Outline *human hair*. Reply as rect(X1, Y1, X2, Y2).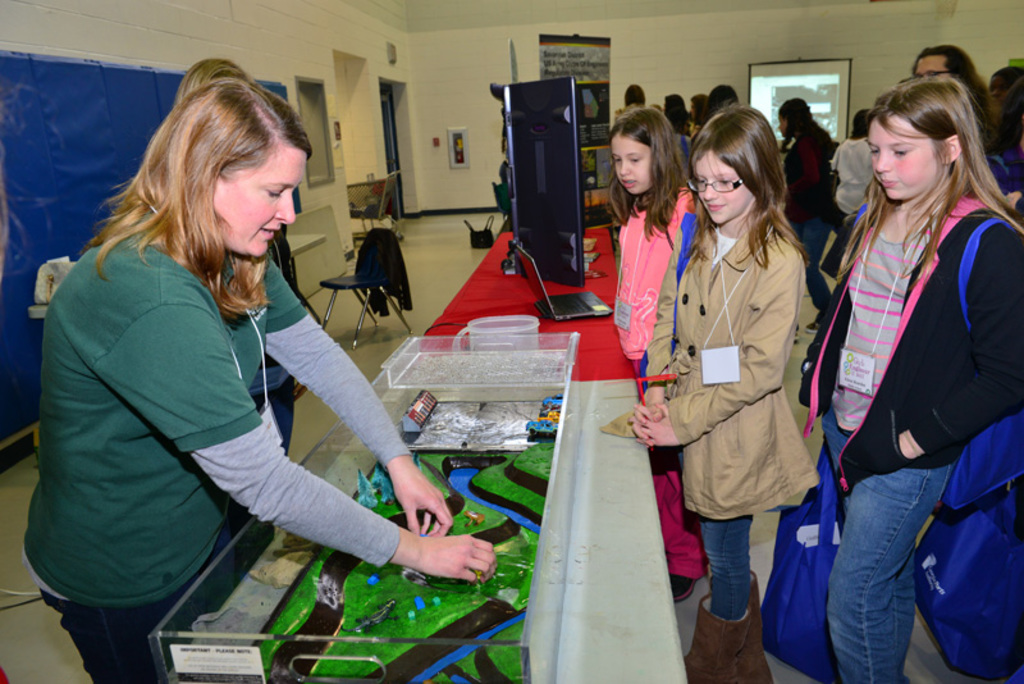
rect(684, 100, 812, 268).
